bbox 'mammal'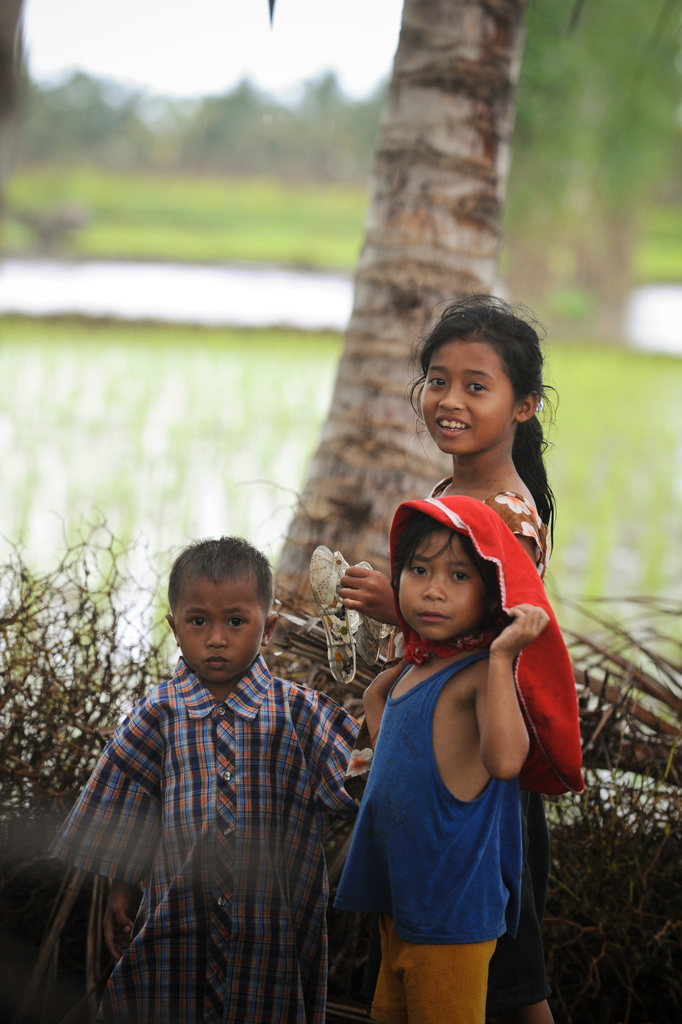
[328,286,559,1023]
